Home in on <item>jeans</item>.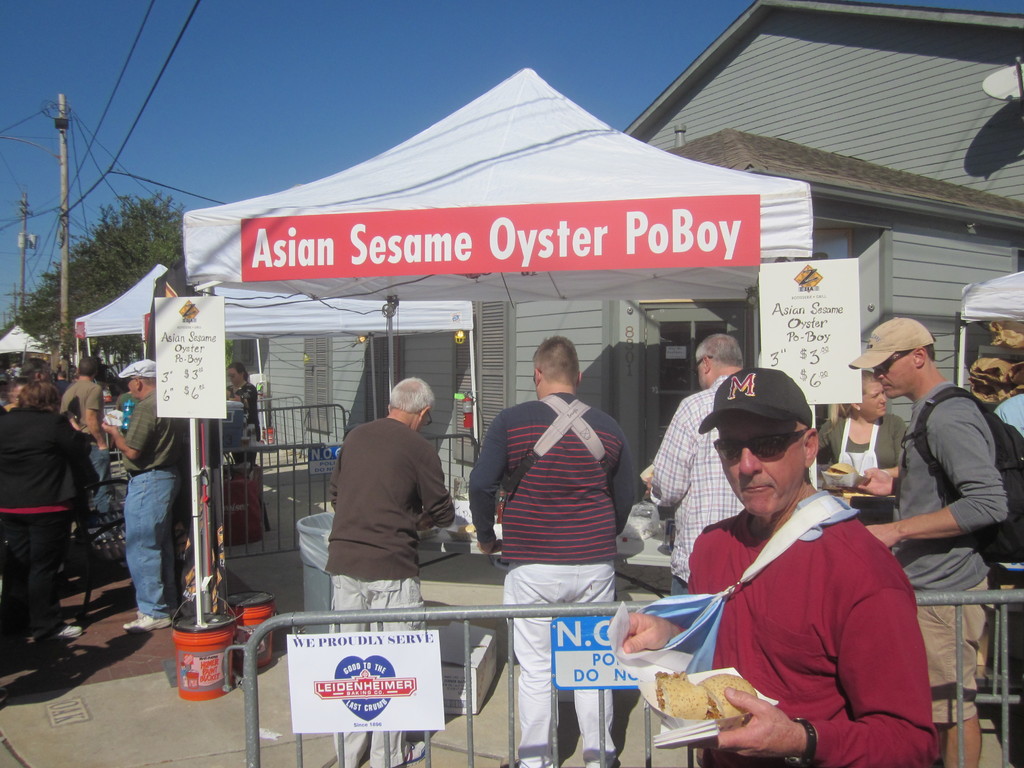
Homed in at [left=83, top=445, right=116, bottom=520].
